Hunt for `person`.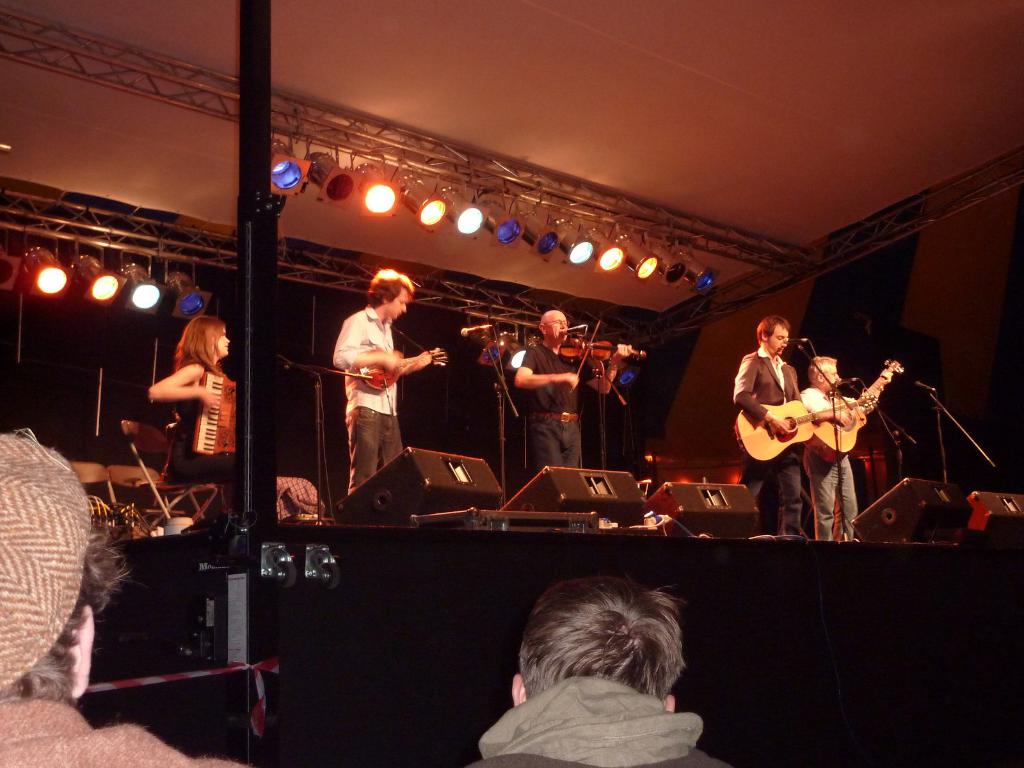
Hunted down at rect(799, 354, 891, 539).
